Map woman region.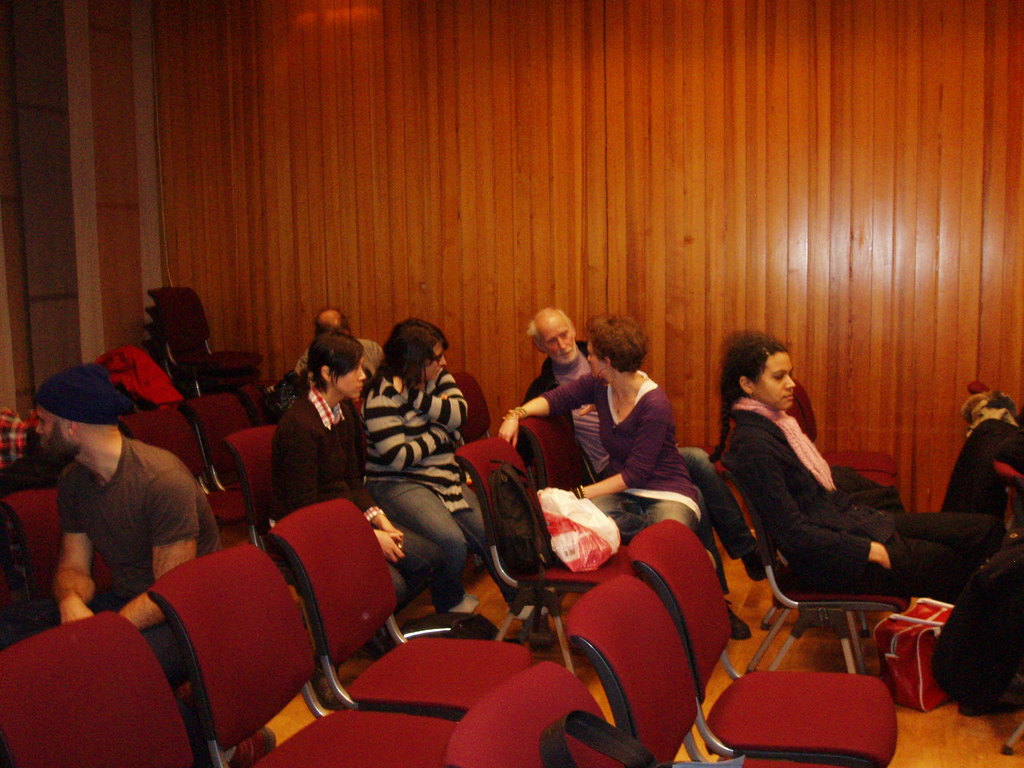
Mapped to [356,316,563,616].
